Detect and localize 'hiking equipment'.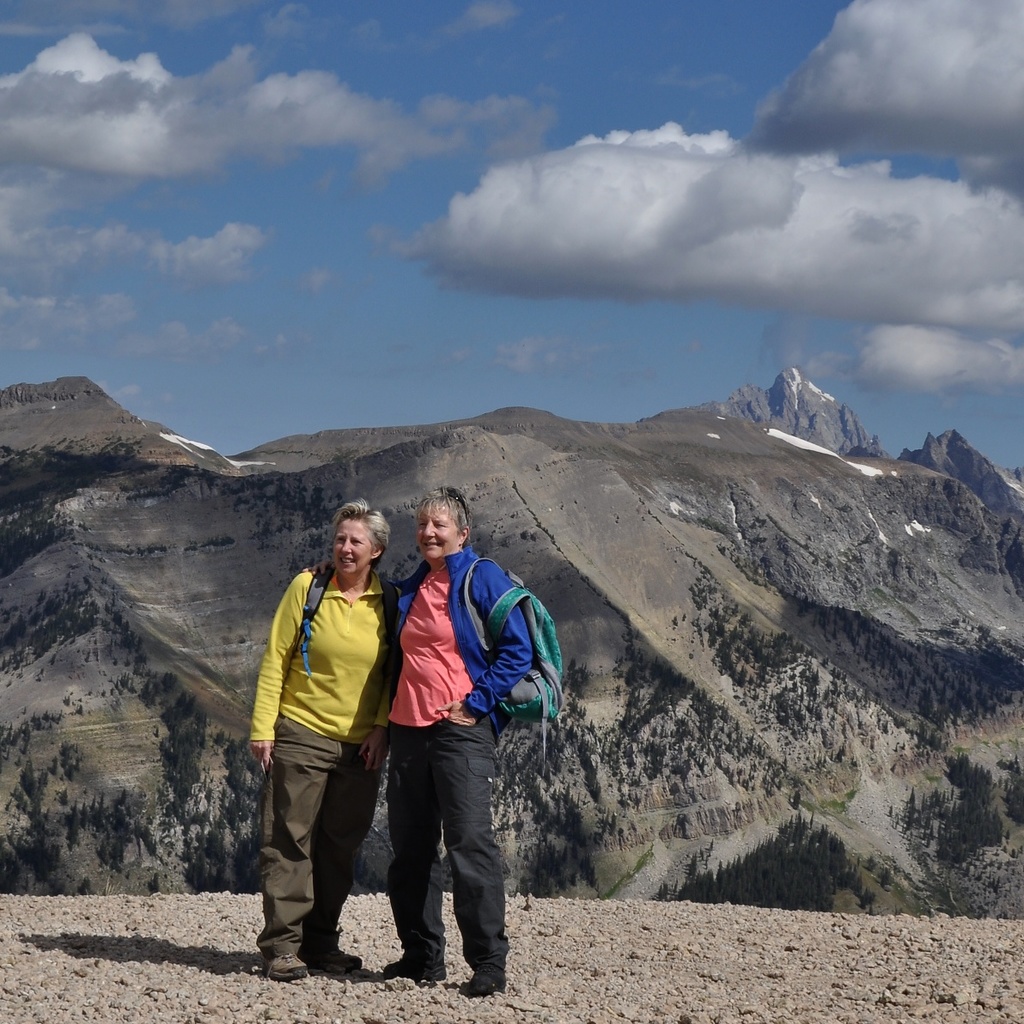
Localized at (left=289, top=553, right=407, bottom=674).
